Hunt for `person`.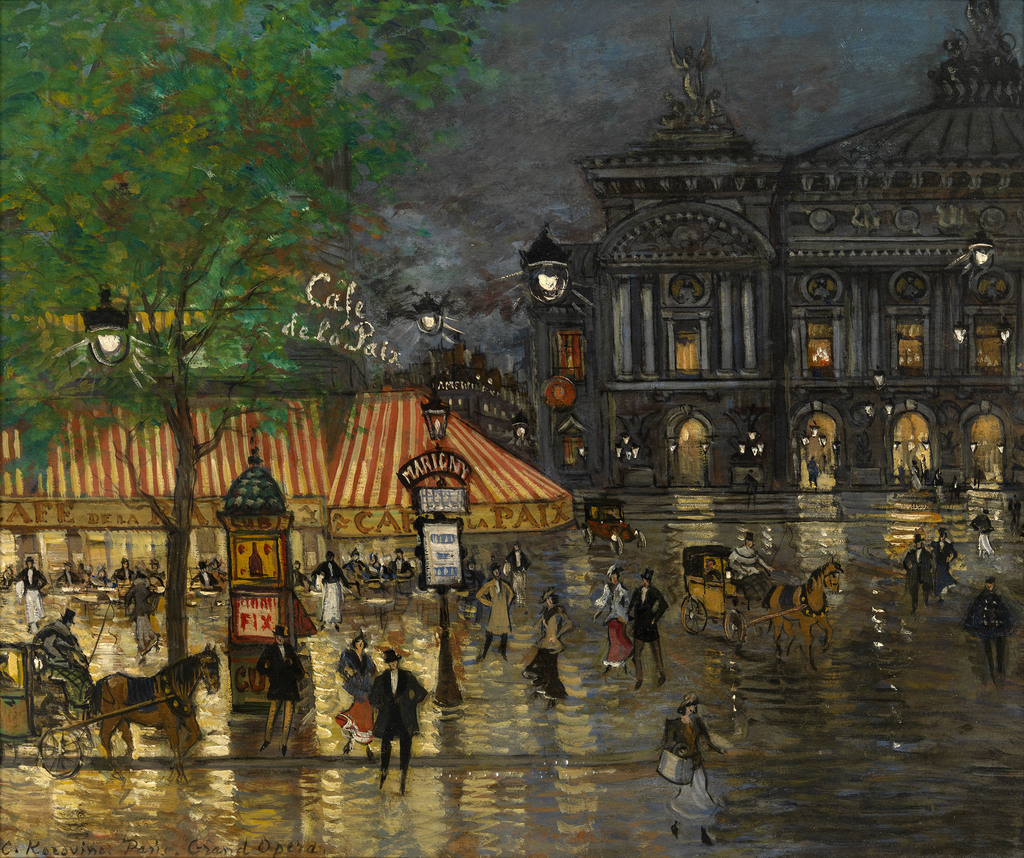
Hunted down at locate(389, 544, 411, 577).
